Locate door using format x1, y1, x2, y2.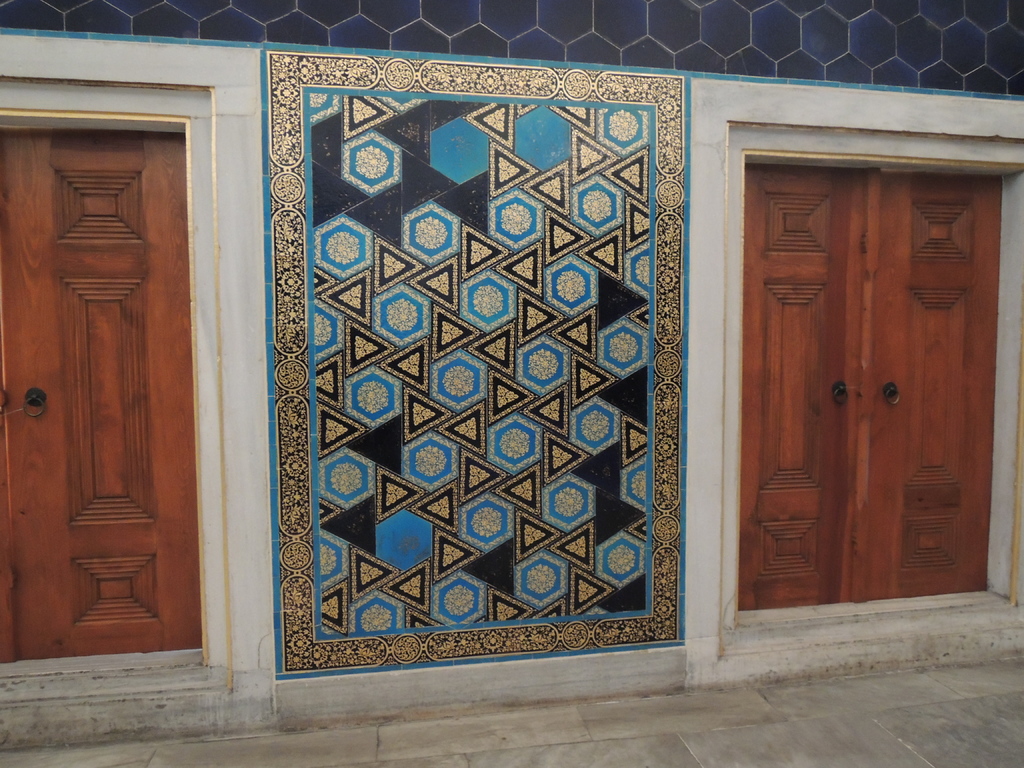
735, 136, 996, 594.
